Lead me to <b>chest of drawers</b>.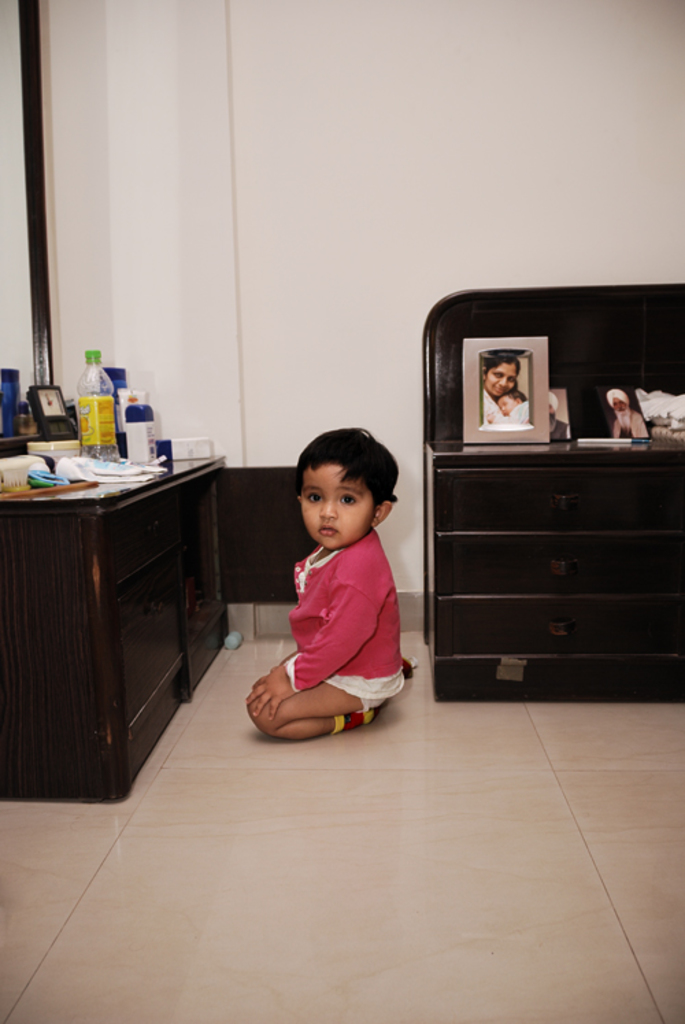
Lead to 0/447/227/803.
